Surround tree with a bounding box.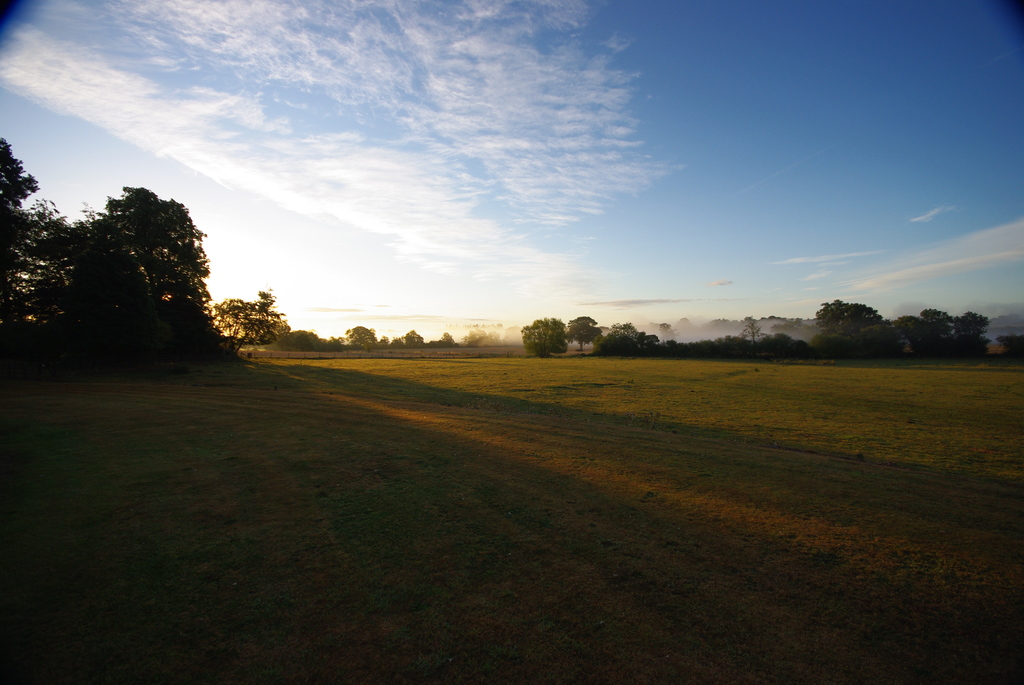
[x1=813, y1=303, x2=879, y2=327].
